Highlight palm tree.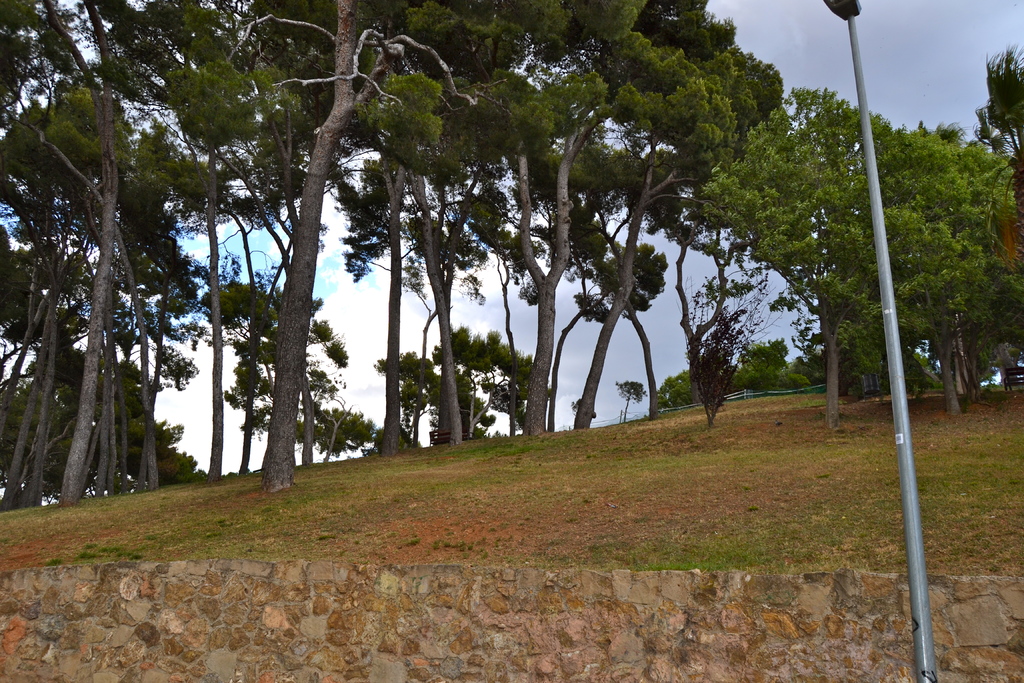
Highlighted region: bbox=(373, 181, 479, 469).
